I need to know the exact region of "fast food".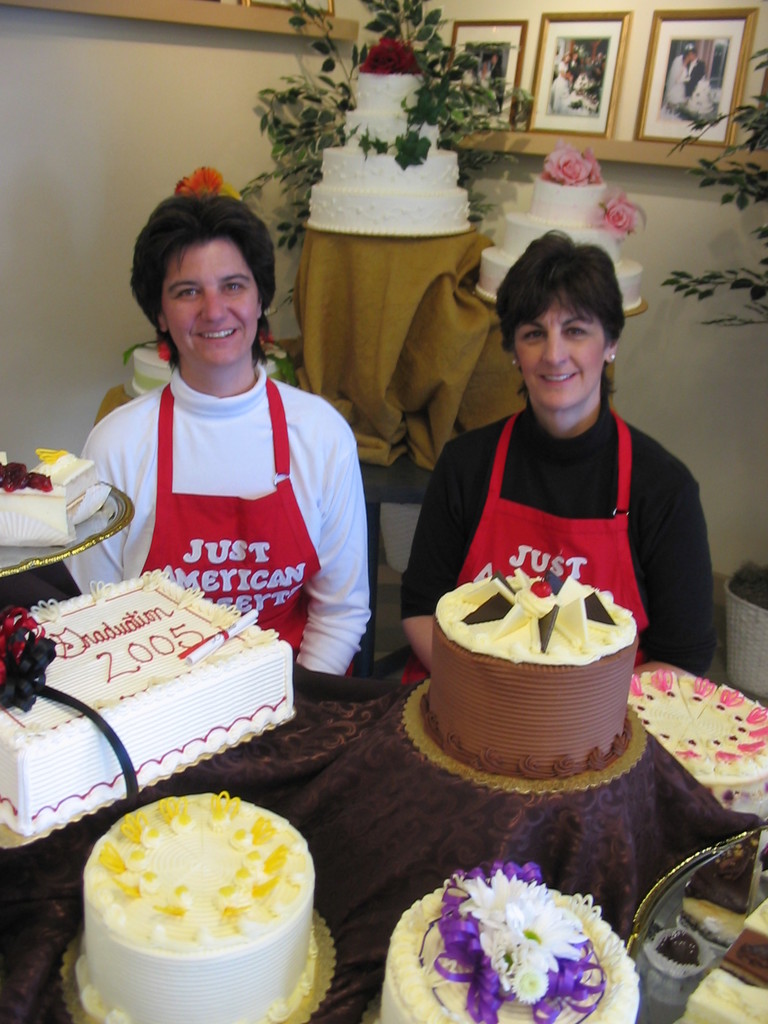
Region: region(422, 568, 641, 784).
